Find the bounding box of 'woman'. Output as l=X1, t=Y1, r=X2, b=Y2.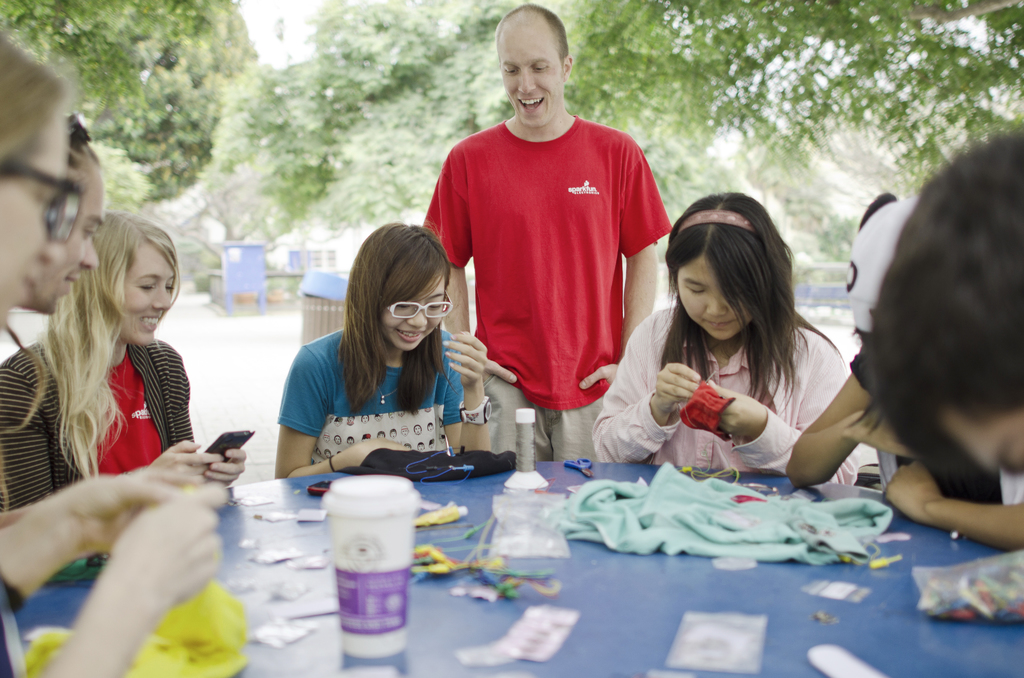
l=0, t=15, r=220, b=676.
